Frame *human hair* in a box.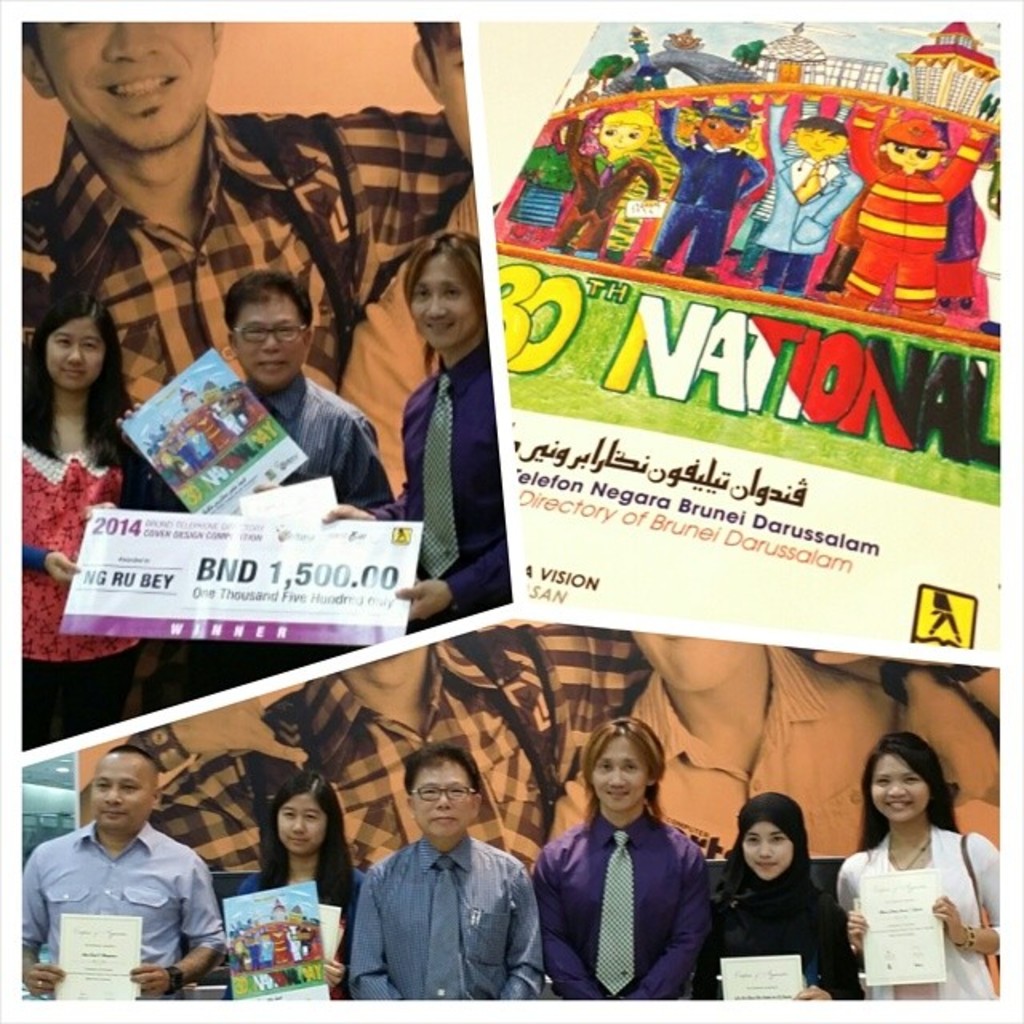
{"left": 410, "top": 19, "right": 462, "bottom": 85}.
